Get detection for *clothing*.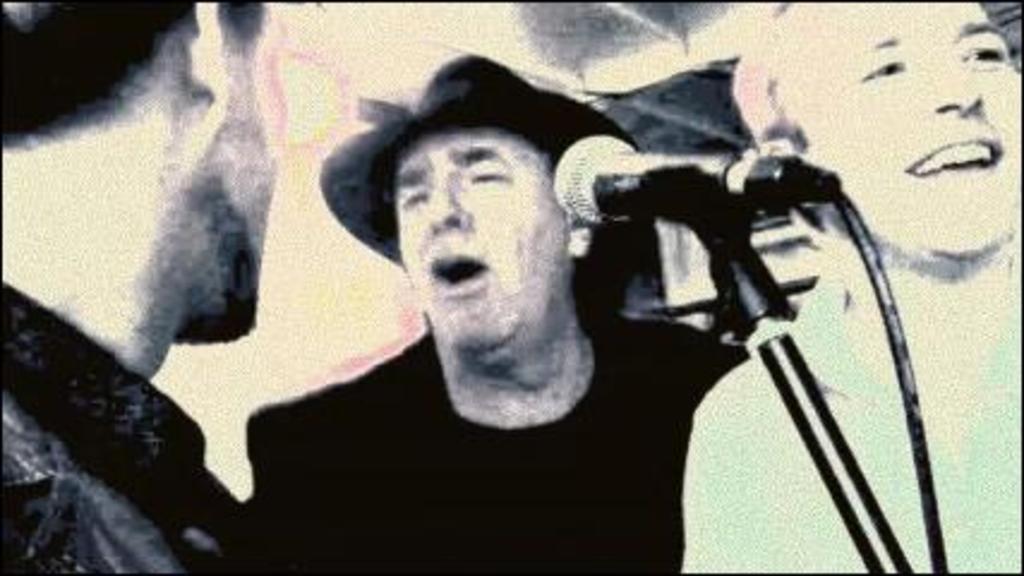
Detection: bbox(221, 238, 734, 557).
